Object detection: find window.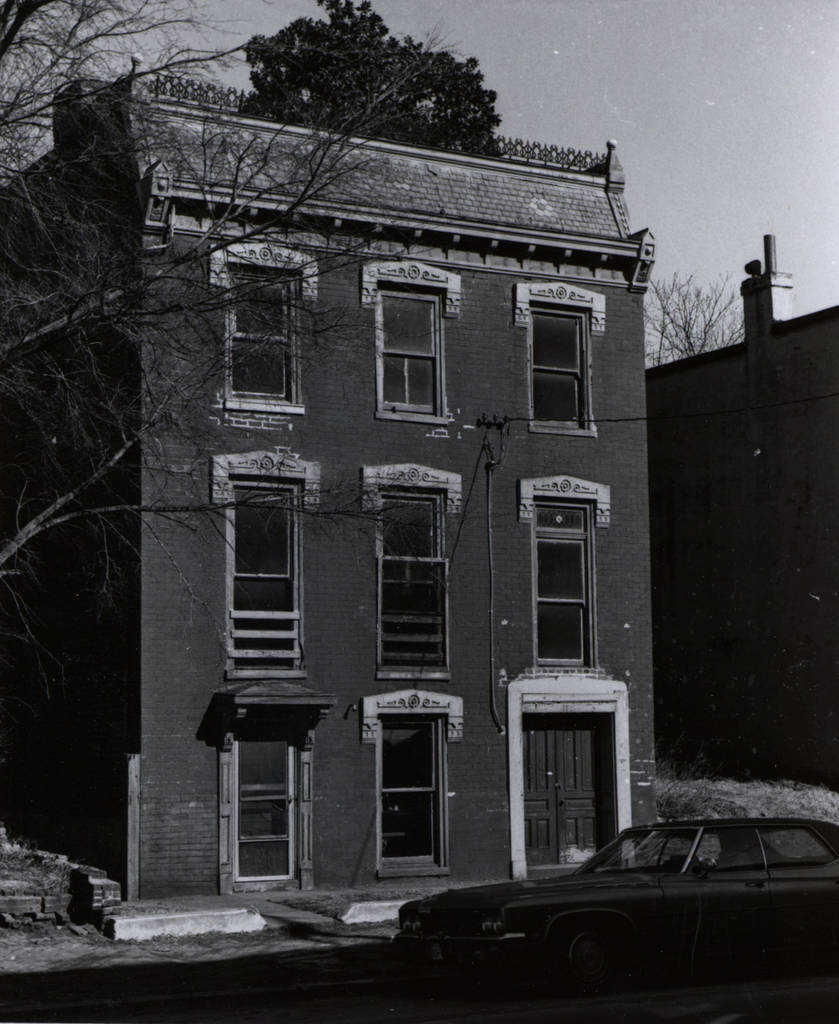
[377, 491, 444, 668].
